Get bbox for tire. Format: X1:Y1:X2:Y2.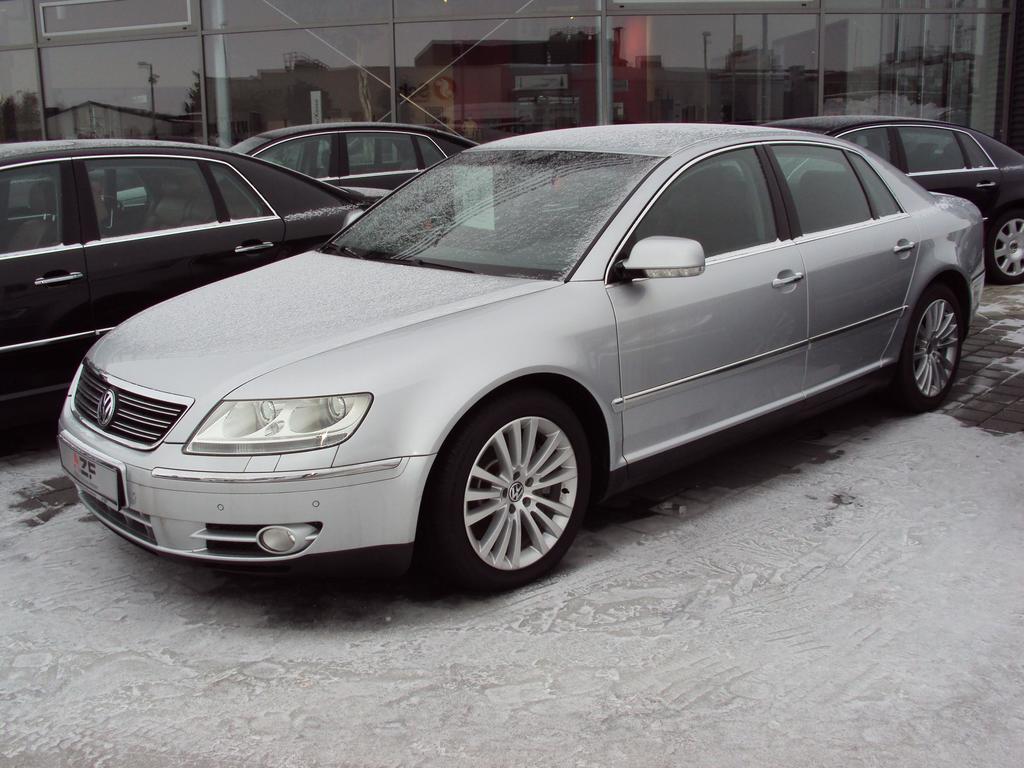
442:401:587:590.
